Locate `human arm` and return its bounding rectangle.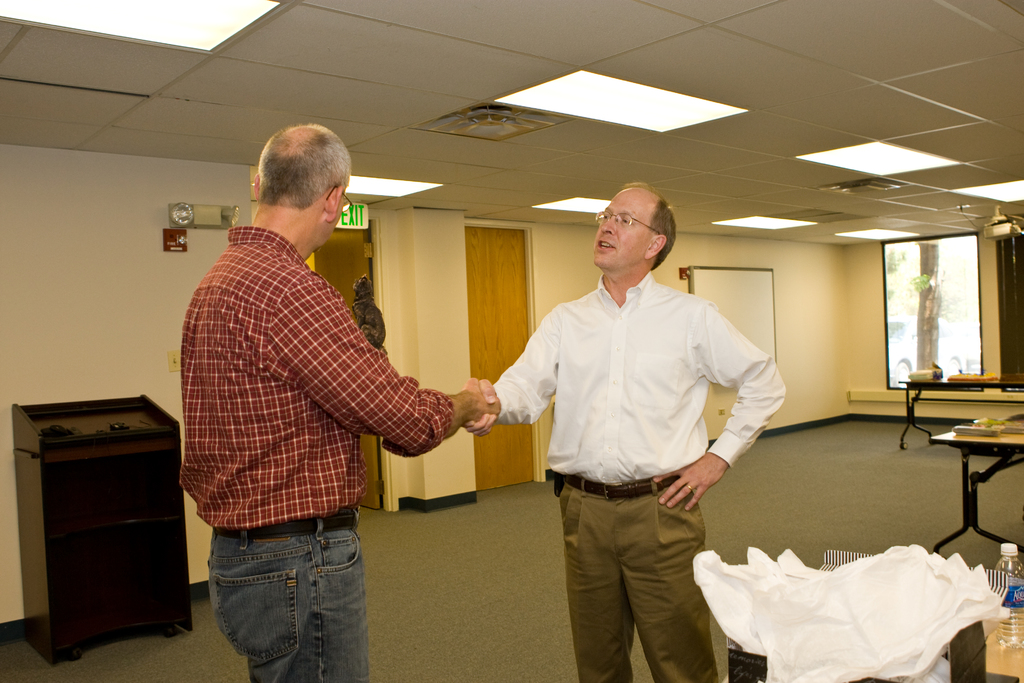
box=[656, 307, 797, 520].
